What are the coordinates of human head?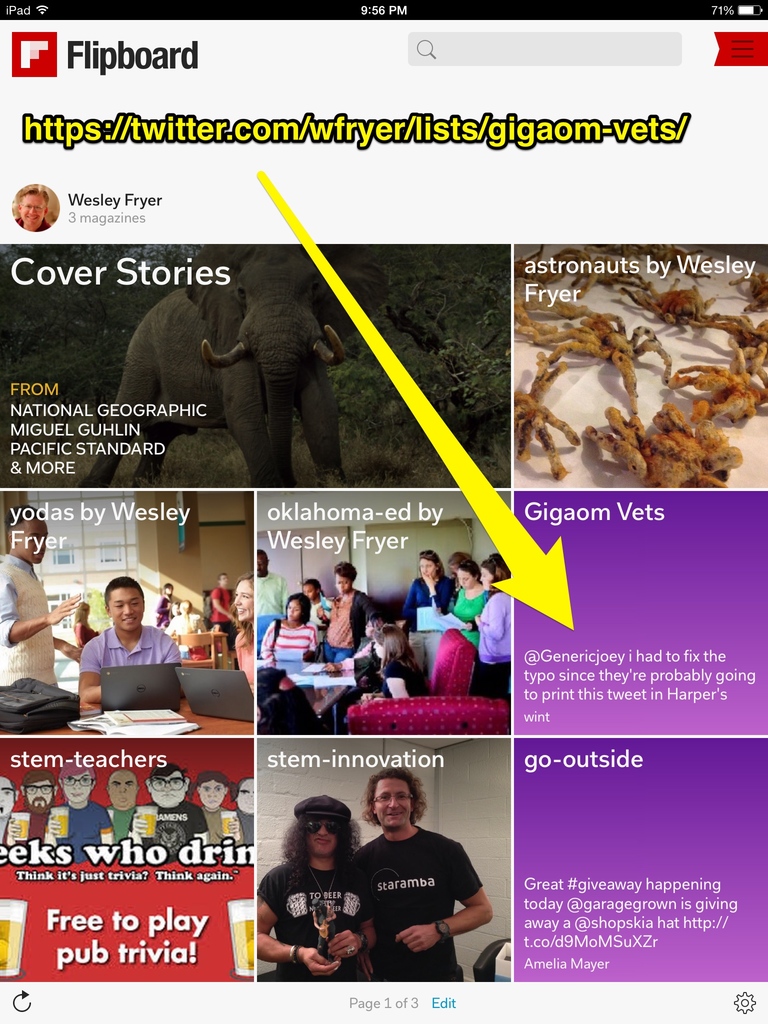
<region>0, 780, 20, 815</region>.
